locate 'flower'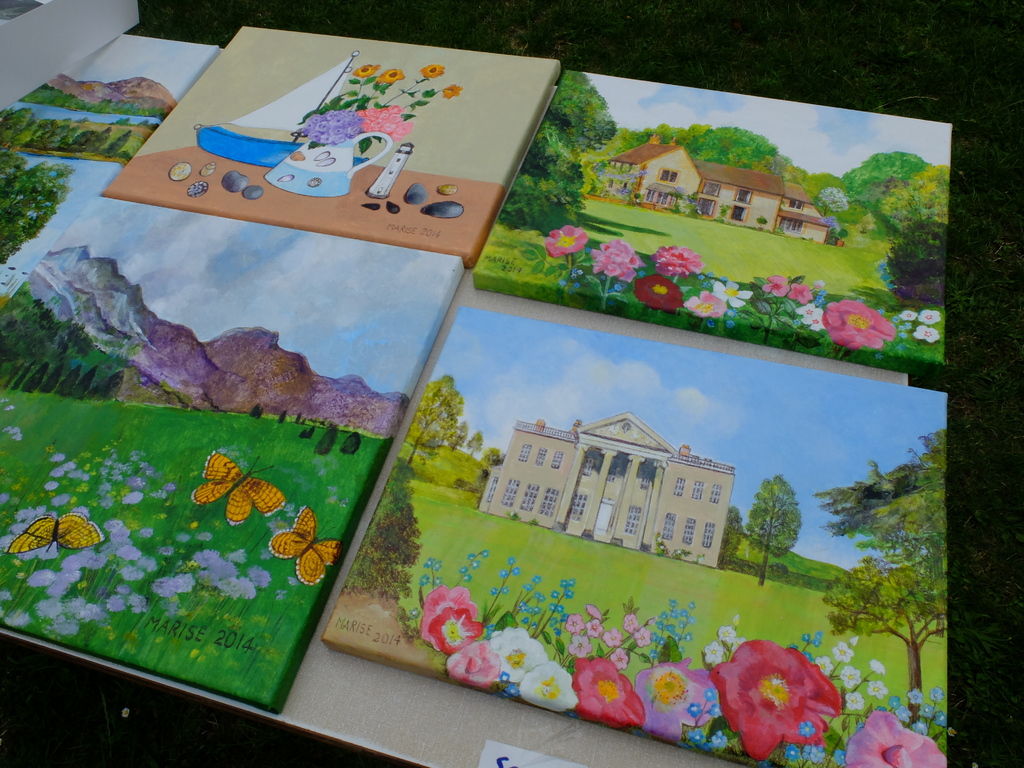
bbox=(587, 619, 603, 637)
